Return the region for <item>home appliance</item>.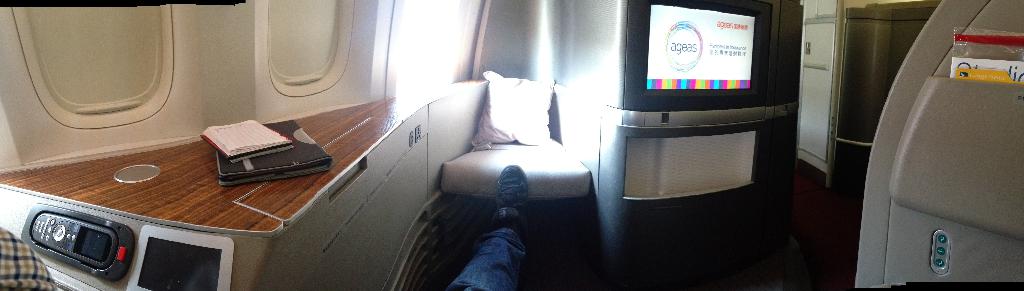
<bbox>593, 72, 806, 236</bbox>.
